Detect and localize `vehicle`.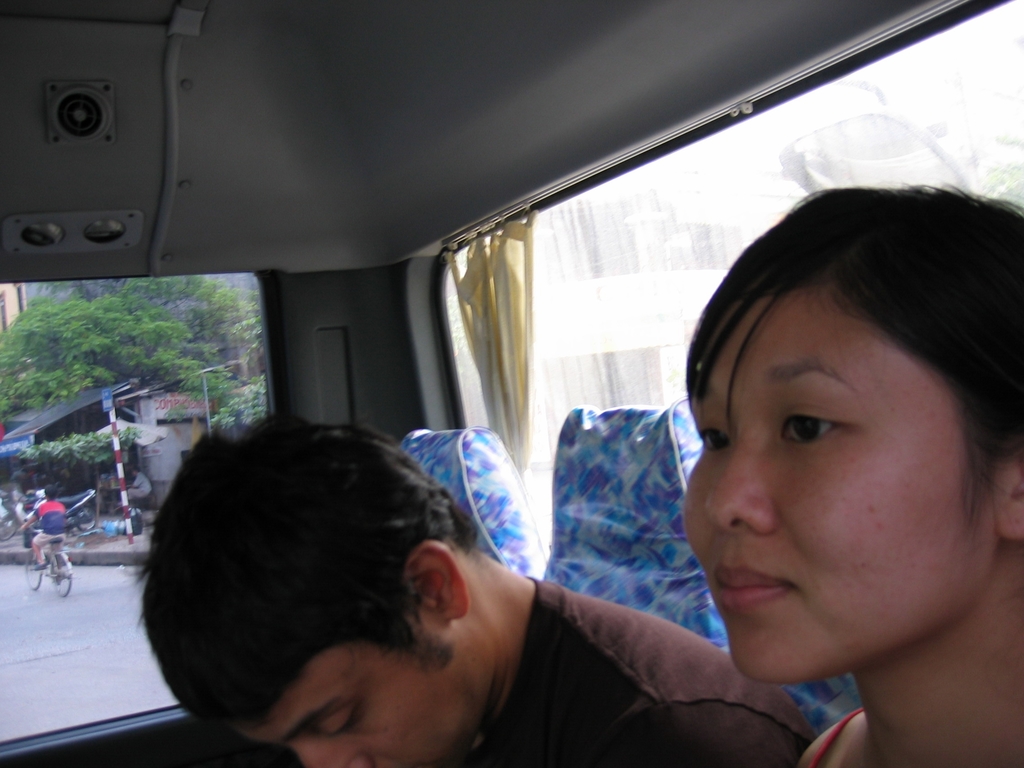
Localized at (x1=0, y1=86, x2=1023, y2=760).
